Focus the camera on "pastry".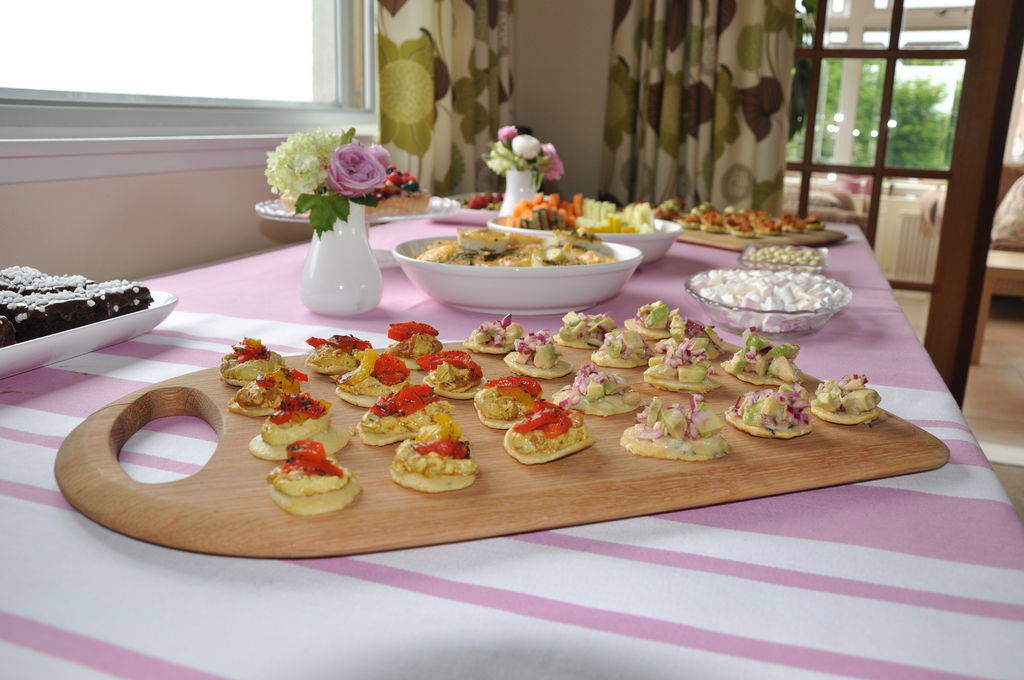
Focus region: [516,401,593,467].
